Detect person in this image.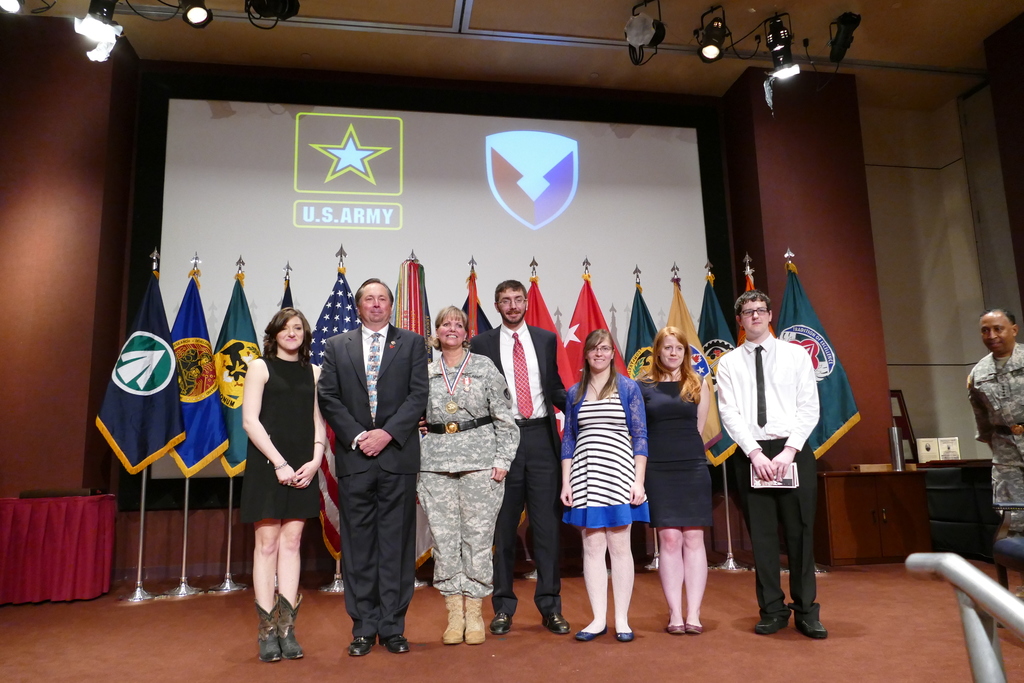
Detection: {"x1": 241, "y1": 298, "x2": 336, "y2": 674}.
